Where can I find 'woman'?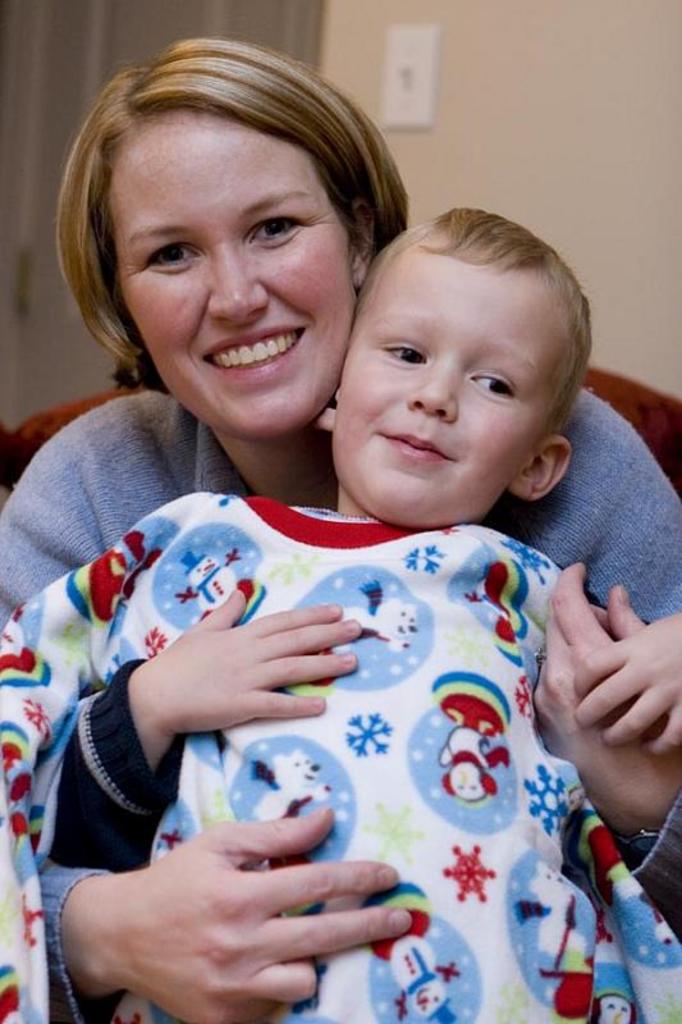
You can find it at (left=0, top=33, right=681, bottom=1023).
